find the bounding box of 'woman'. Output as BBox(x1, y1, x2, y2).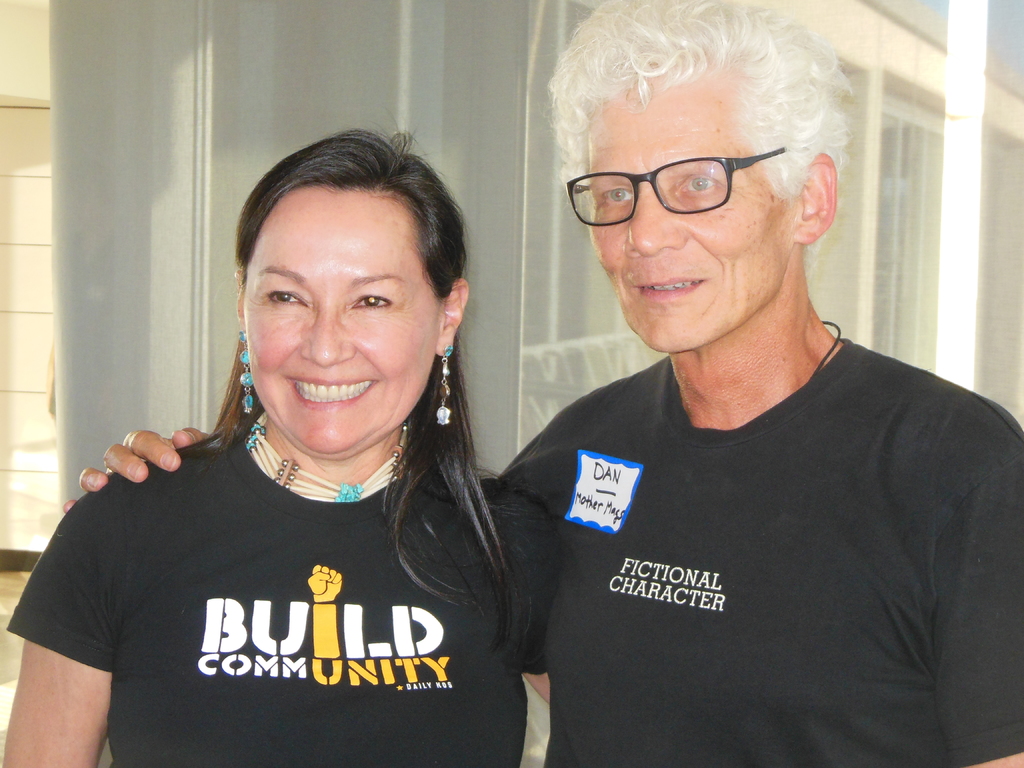
BBox(28, 145, 582, 748).
